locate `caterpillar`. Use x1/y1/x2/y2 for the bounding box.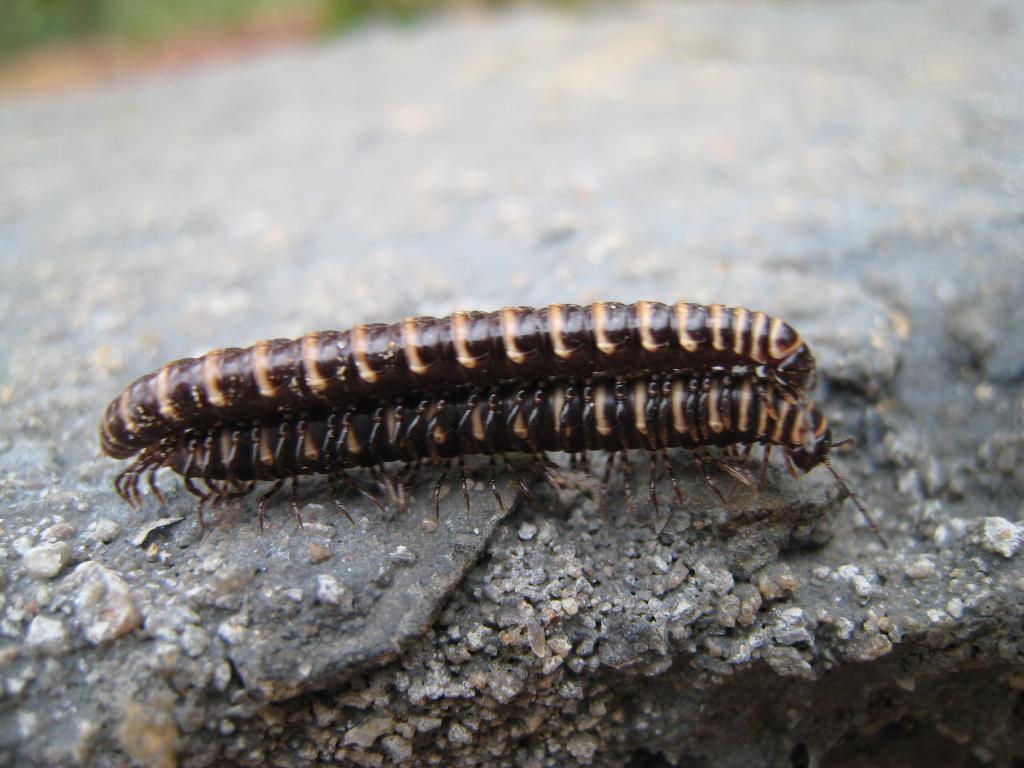
98/296/819/449.
